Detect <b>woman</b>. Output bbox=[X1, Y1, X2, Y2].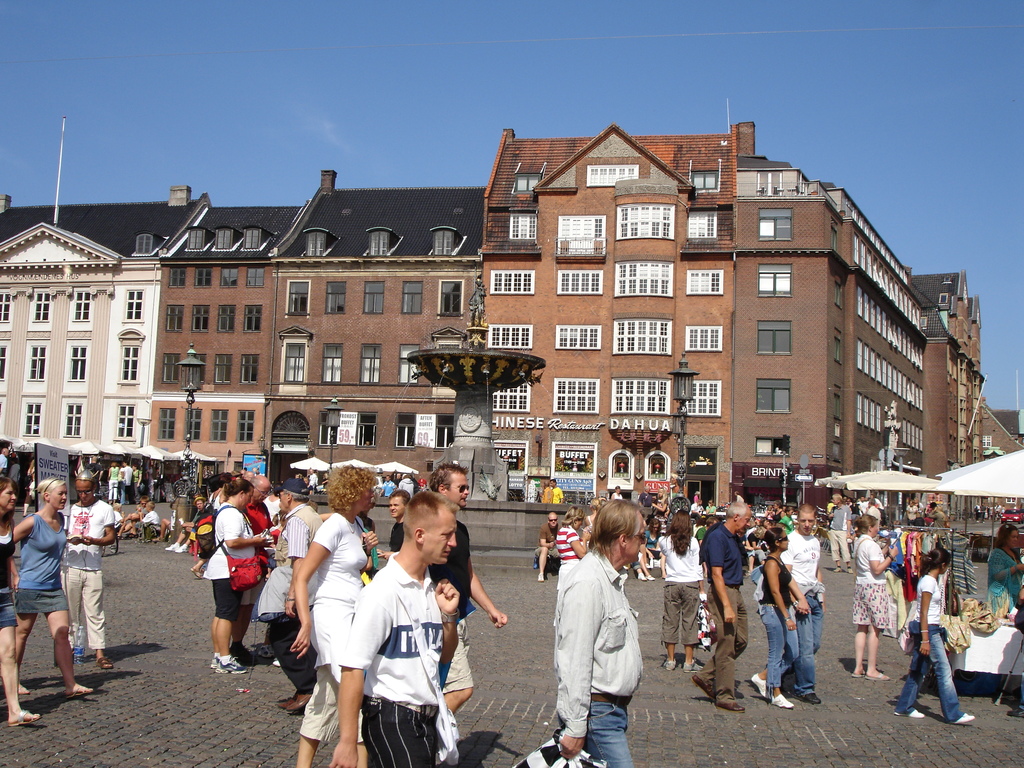
bbox=[659, 506, 706, 673].
